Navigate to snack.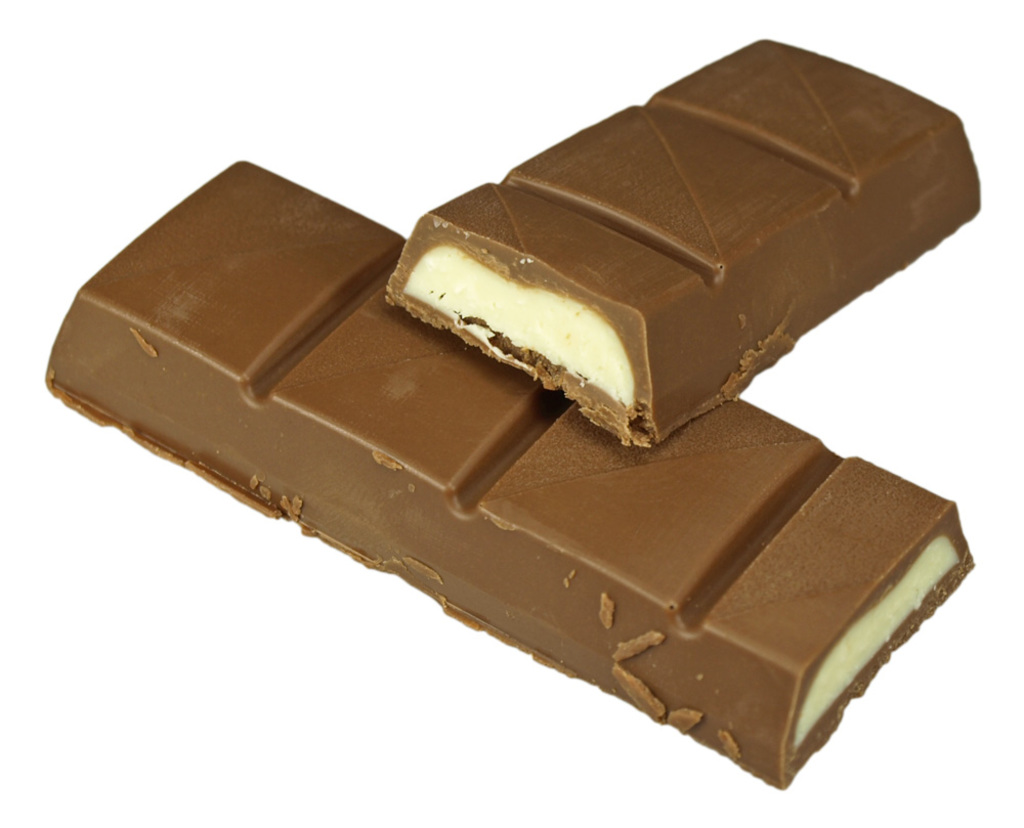
Navigation target: x1=398, y1=75, x2=936, y2=441.
